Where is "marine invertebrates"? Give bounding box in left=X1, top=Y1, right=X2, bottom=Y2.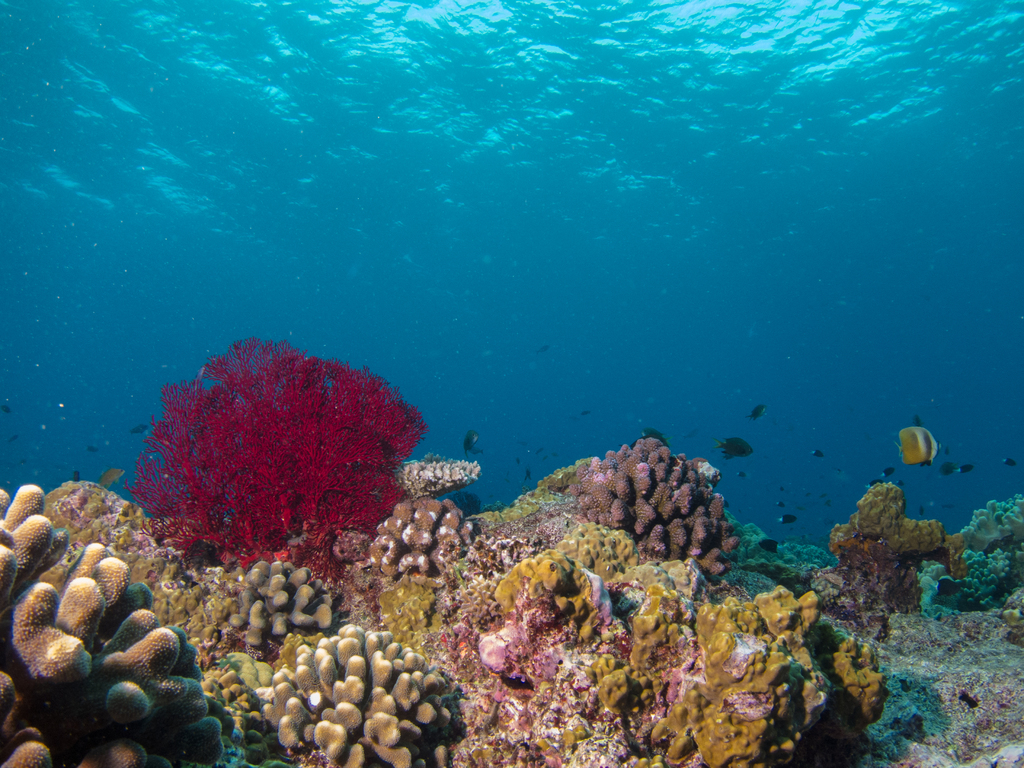
left=564, top=518, right=660, bottom=577.
